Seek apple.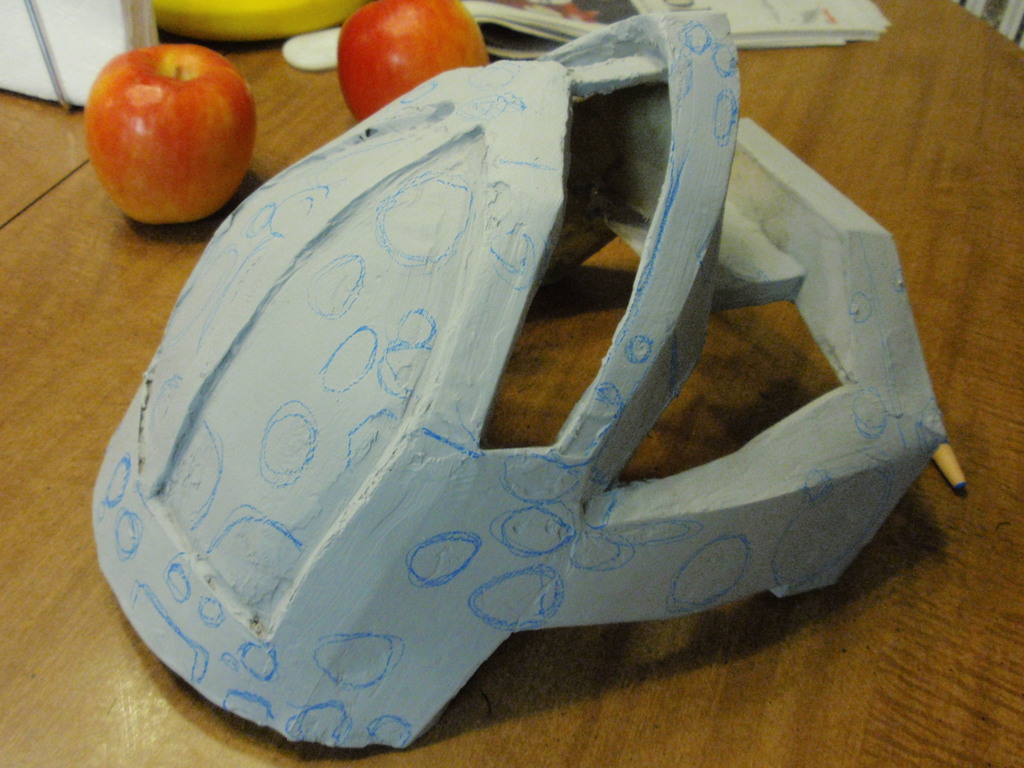
rect(340, 0, 485, 124).
